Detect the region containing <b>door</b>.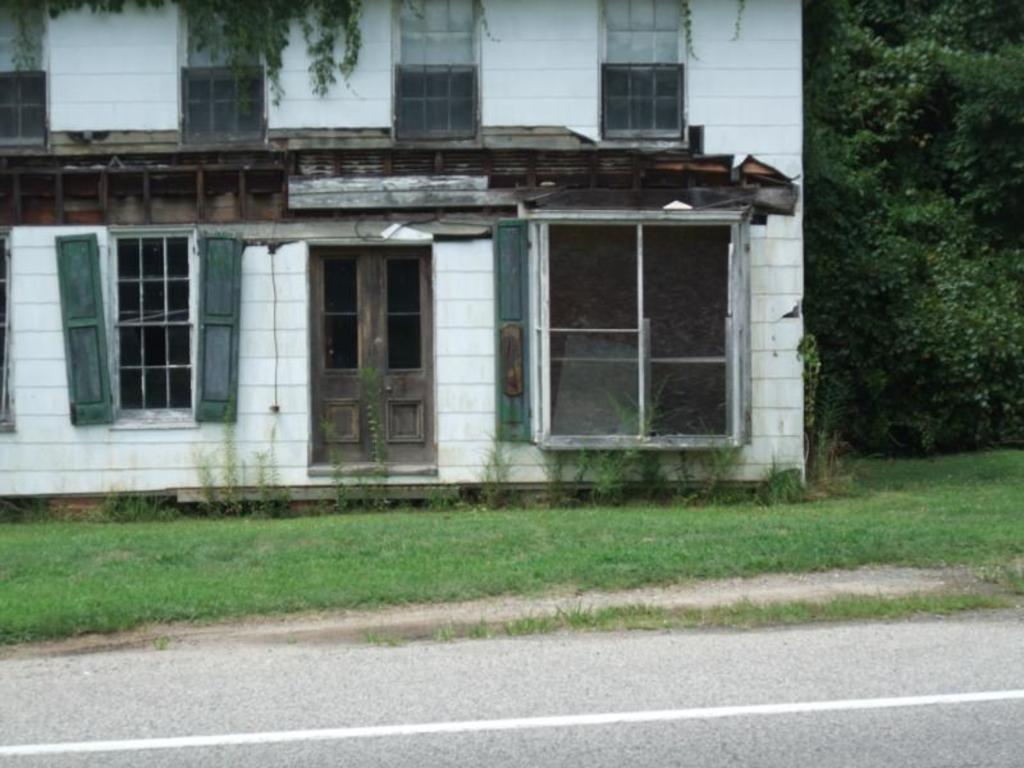
311:251:436:467.
